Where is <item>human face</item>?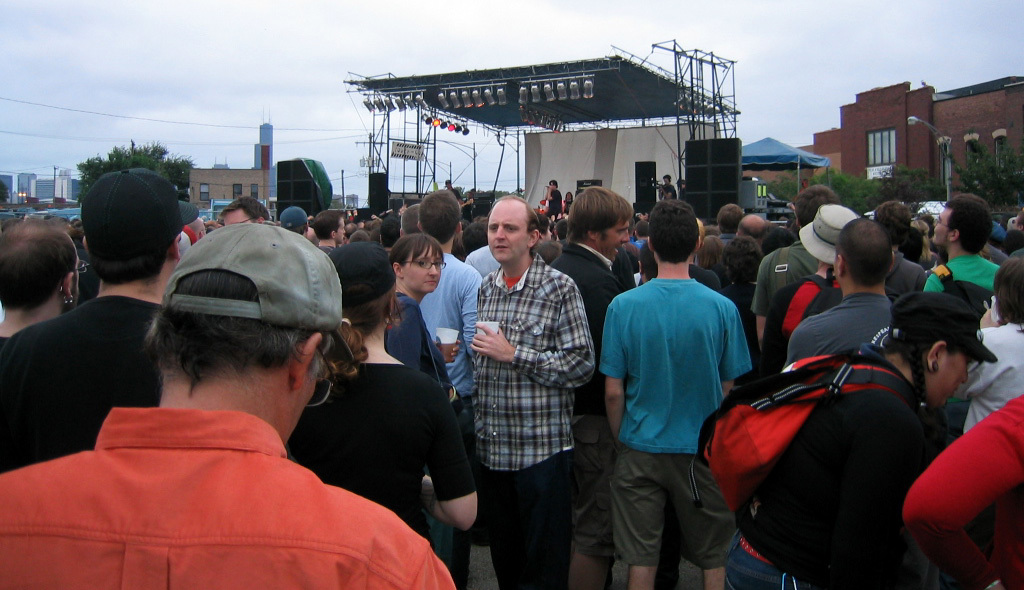
598 212 629 257.
